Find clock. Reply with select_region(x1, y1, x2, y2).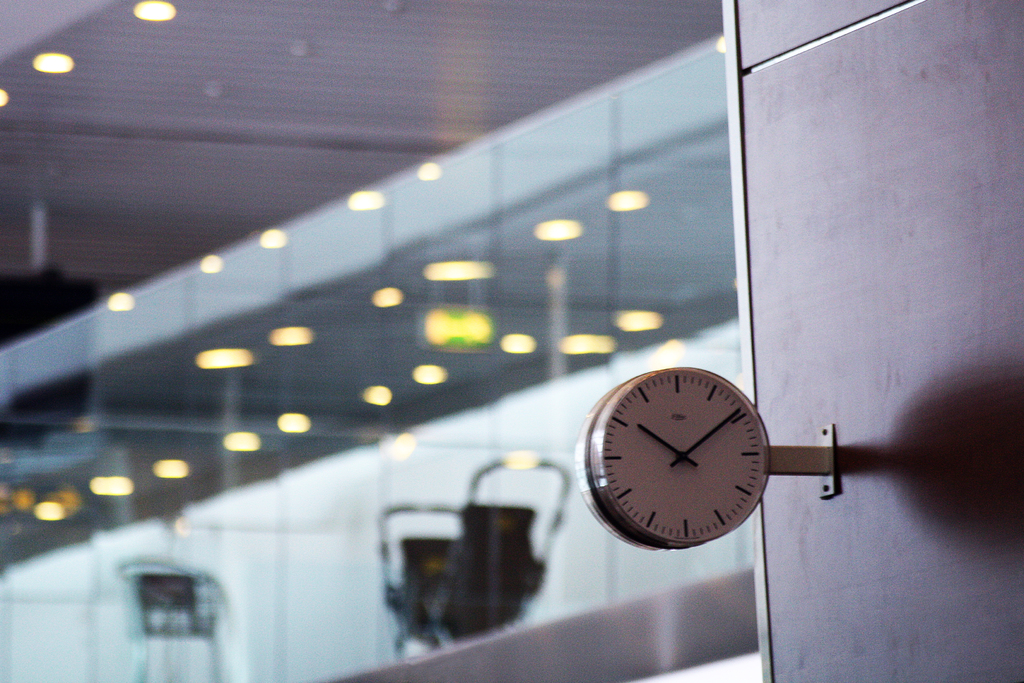
select_region(596, 372, 785, 567).
